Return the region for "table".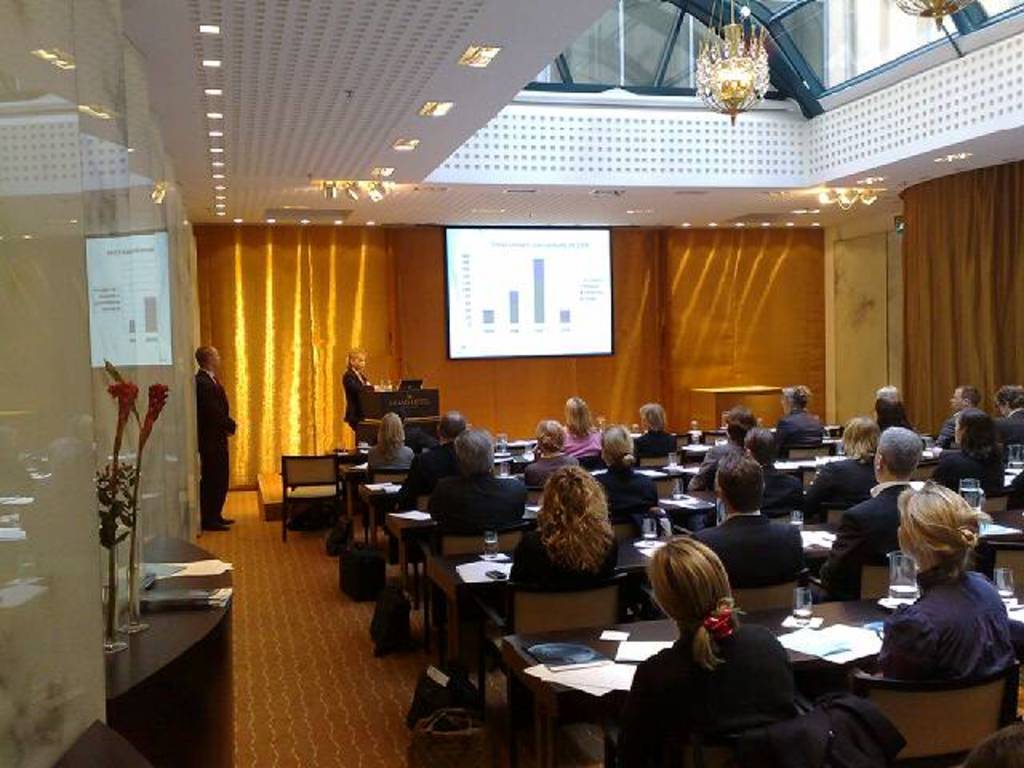
x1=493, y1=595, x2=1022, y2=766.
